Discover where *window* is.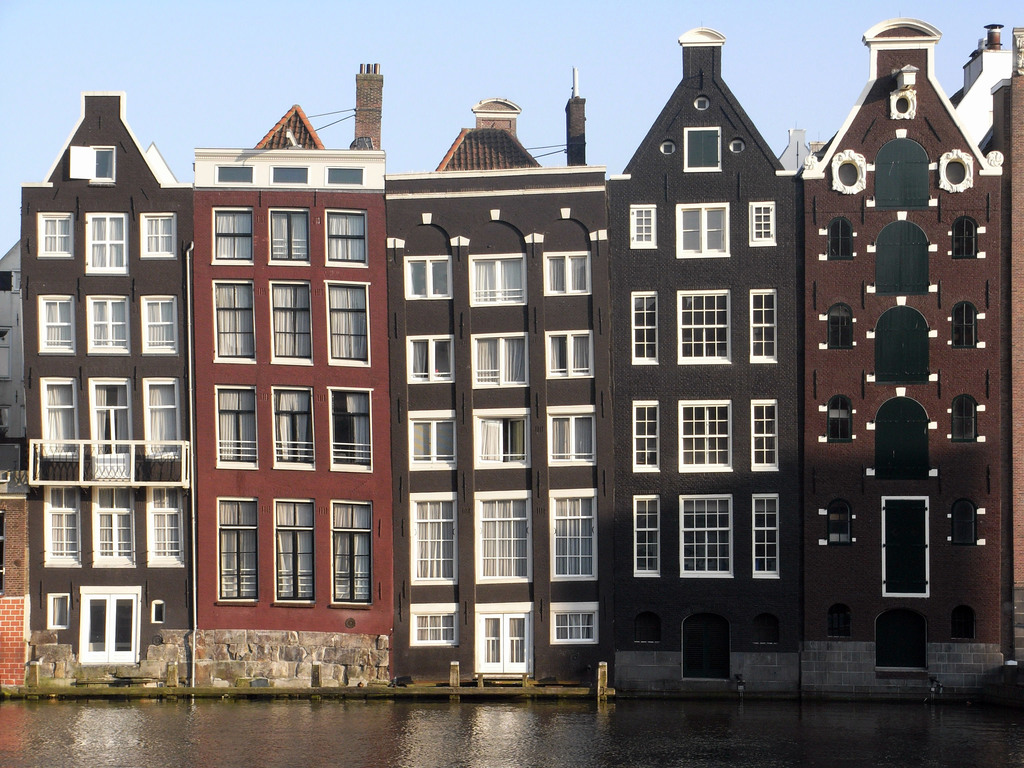
Discovered at box=[828, 394, 862, 435].
